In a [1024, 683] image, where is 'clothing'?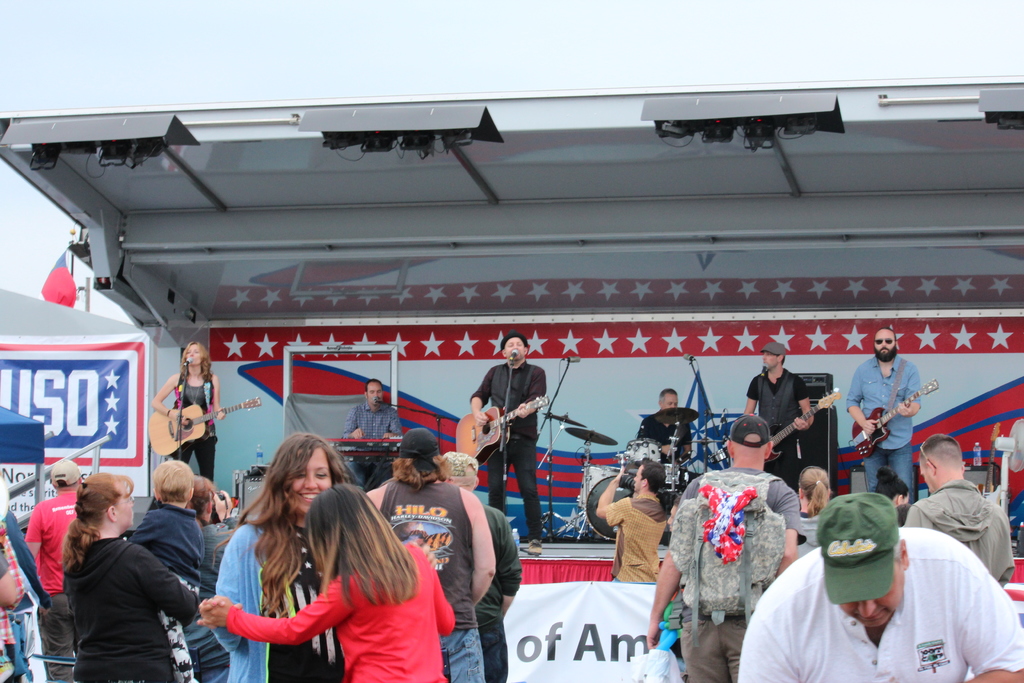
<bbox>0, 511, 47, 680</bbox>.
